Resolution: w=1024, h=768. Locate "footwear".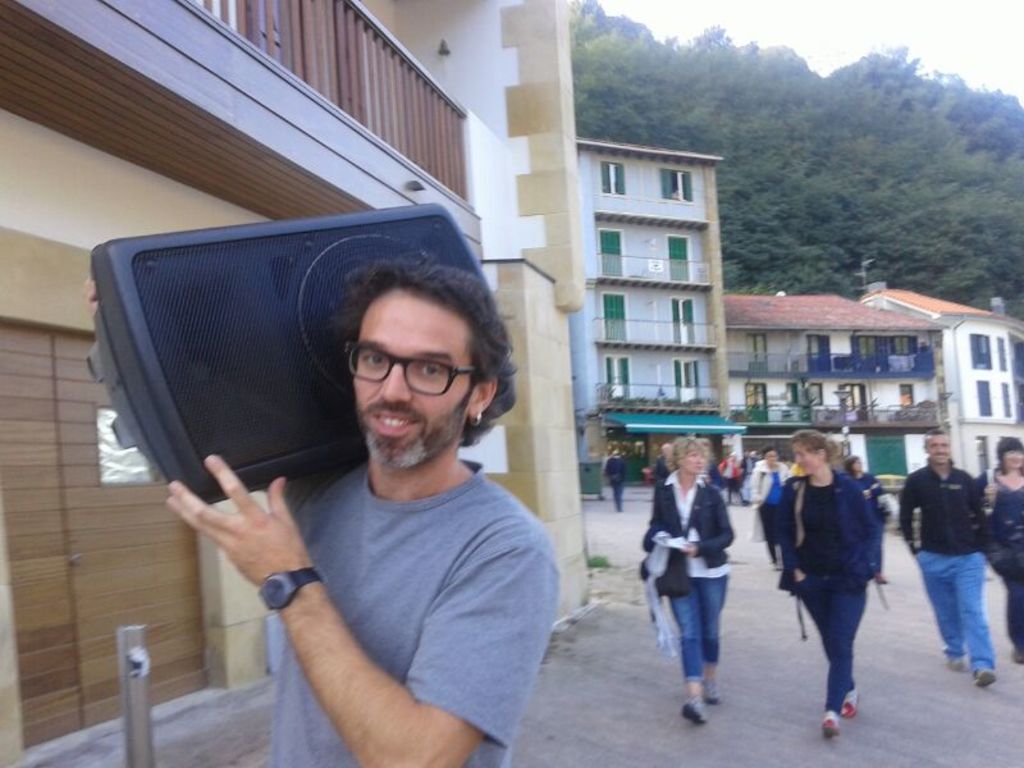
crop(841, 684, 863, 717).
